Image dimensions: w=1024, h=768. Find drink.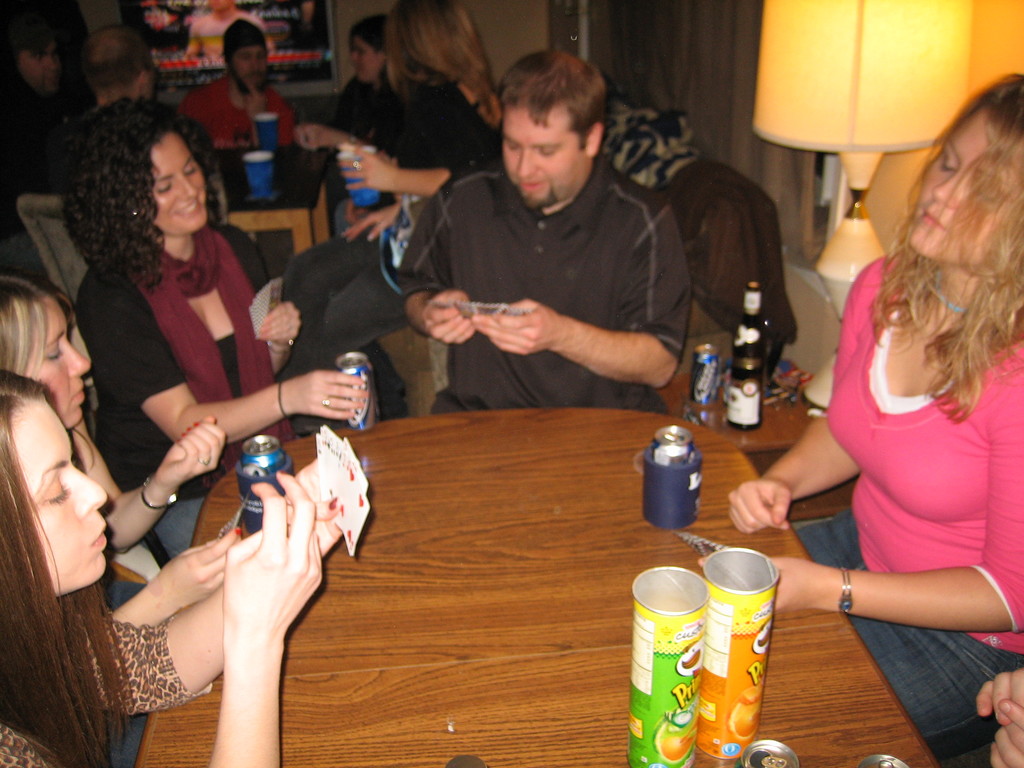
l=255, t=109, r=282, b=152.
